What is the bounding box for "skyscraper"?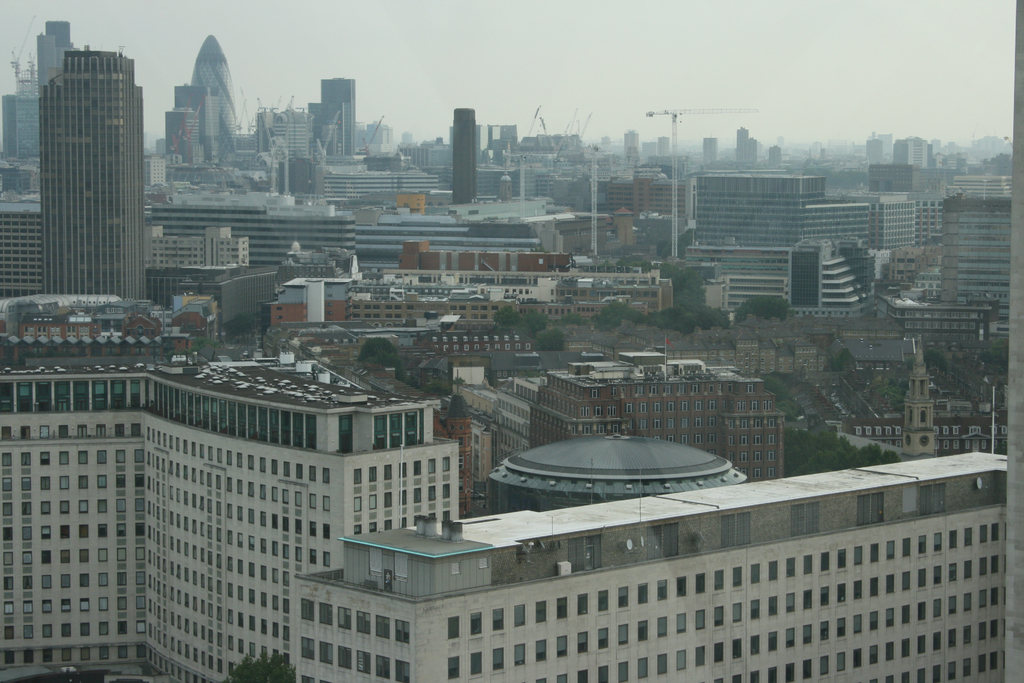
region(452, 108, 475, 202).
